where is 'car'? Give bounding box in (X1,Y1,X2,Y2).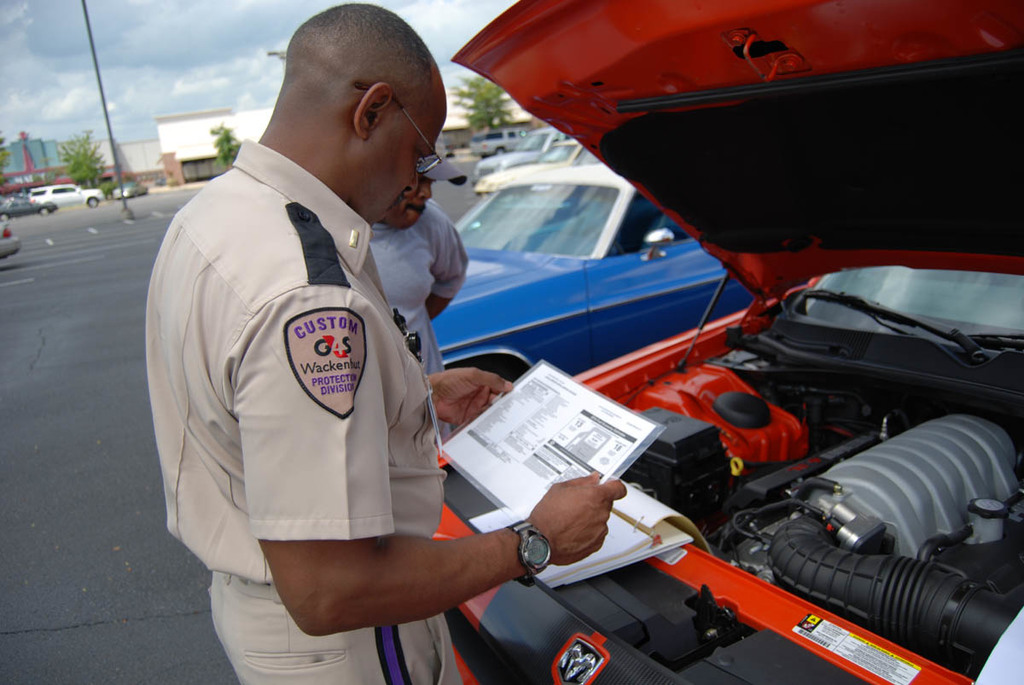
(416,165,759,384).
